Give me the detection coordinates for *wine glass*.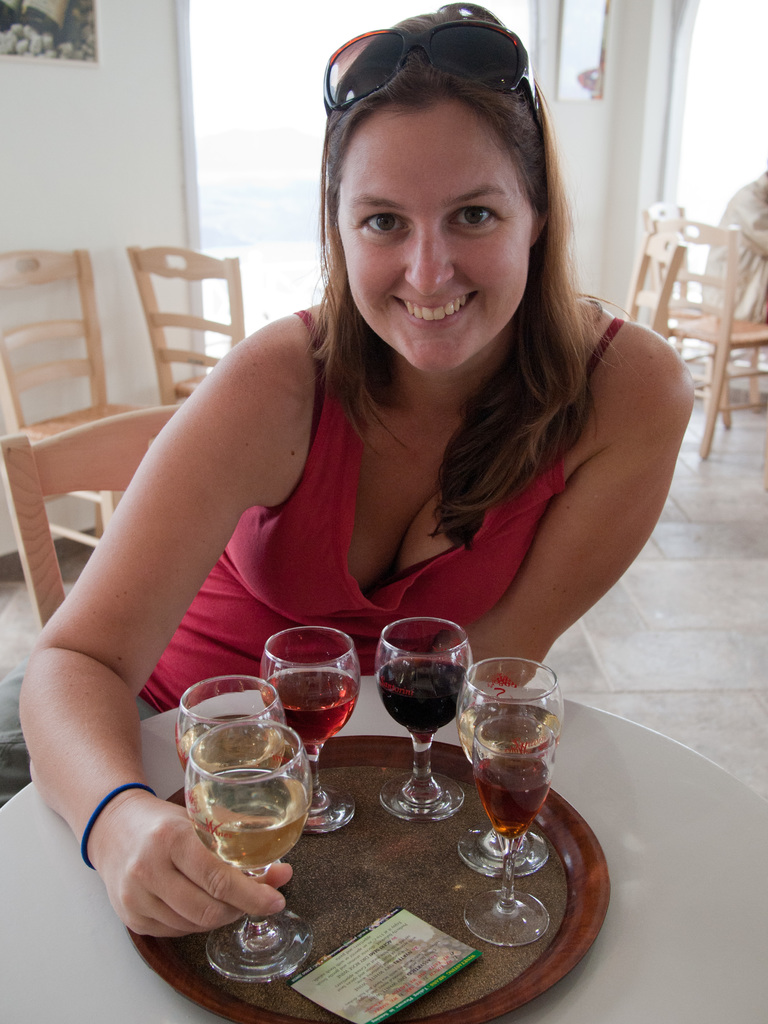
[x1=179, y1=680, x2=289, y2=827].
